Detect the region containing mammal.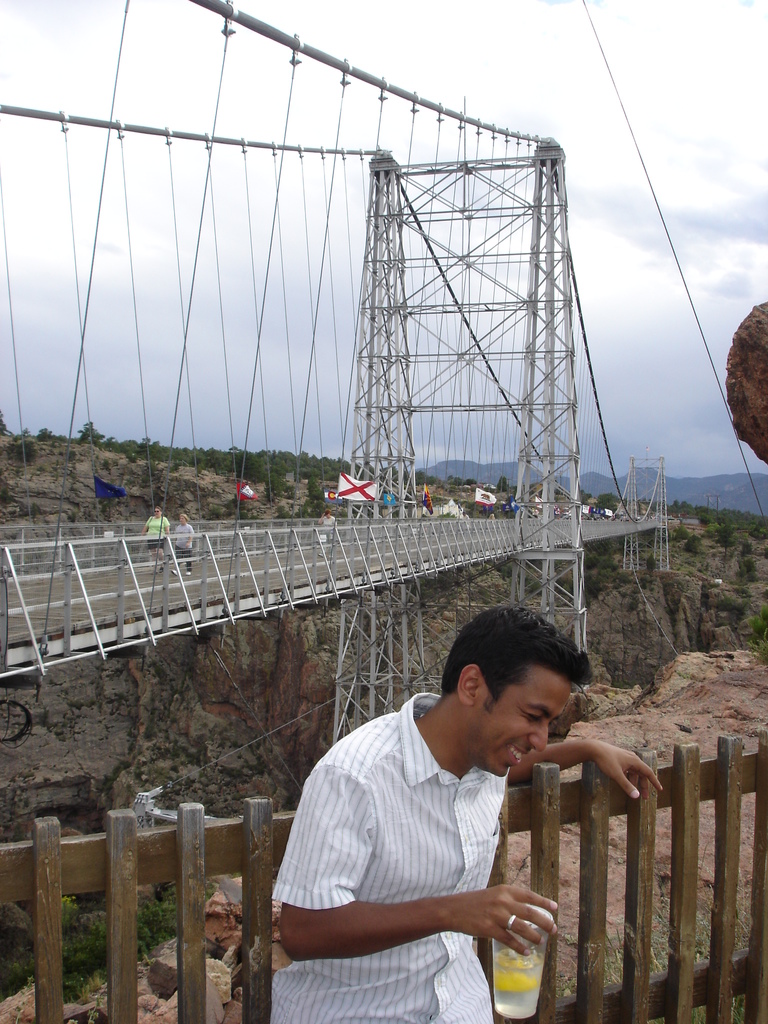
pyautogui.locateOnScreen(263, 615, 602, 1023).
